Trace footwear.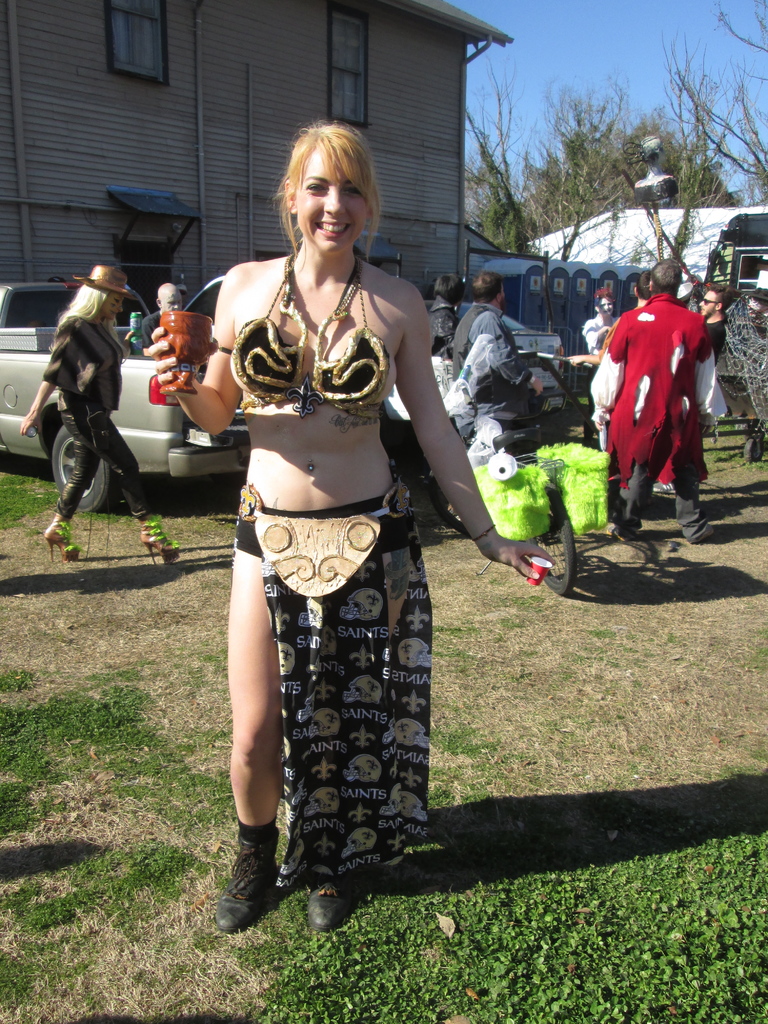
Traced to x1=141, y1=513, x2=183, y2=564.
